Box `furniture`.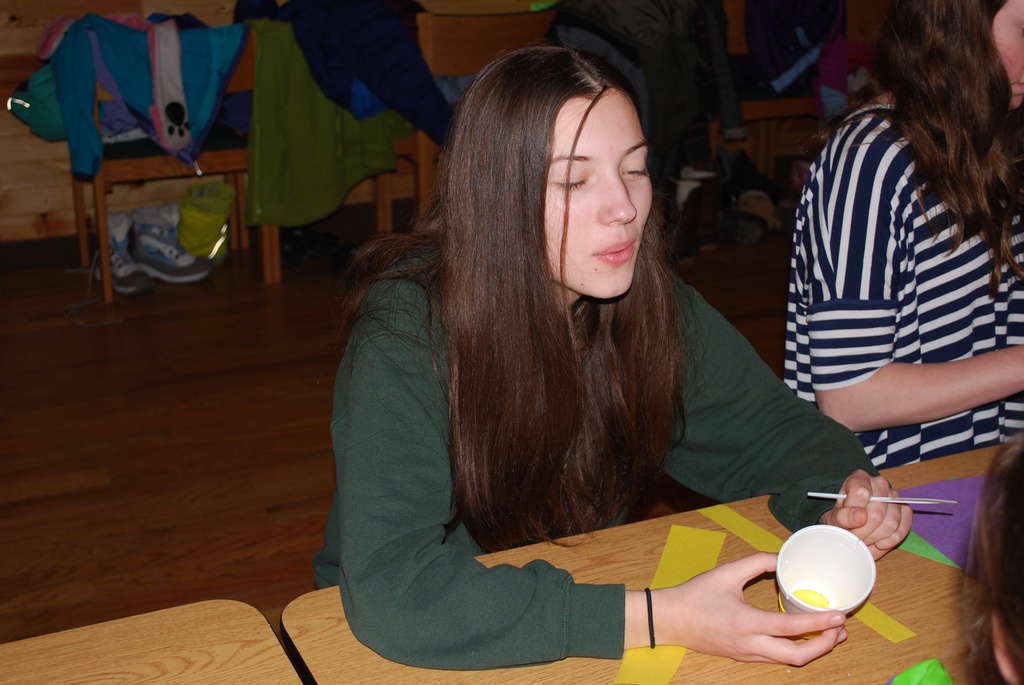
[0,597,305,684].
